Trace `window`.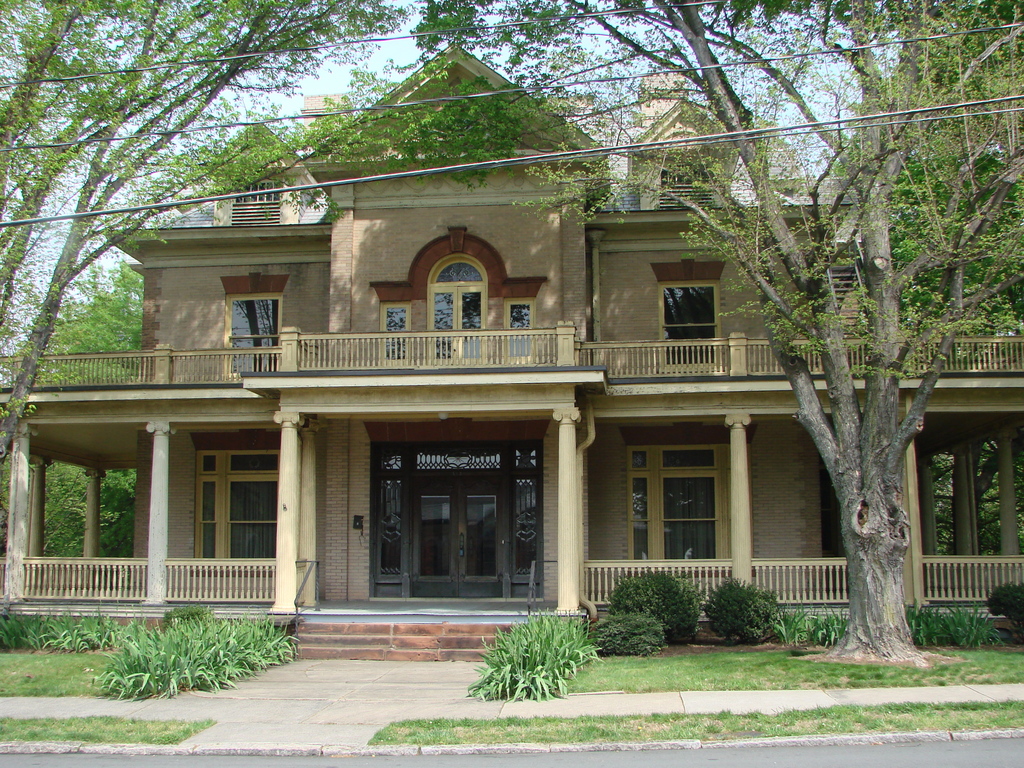
Traced to [x1=195, y1=442, x2=296, y2=569].
